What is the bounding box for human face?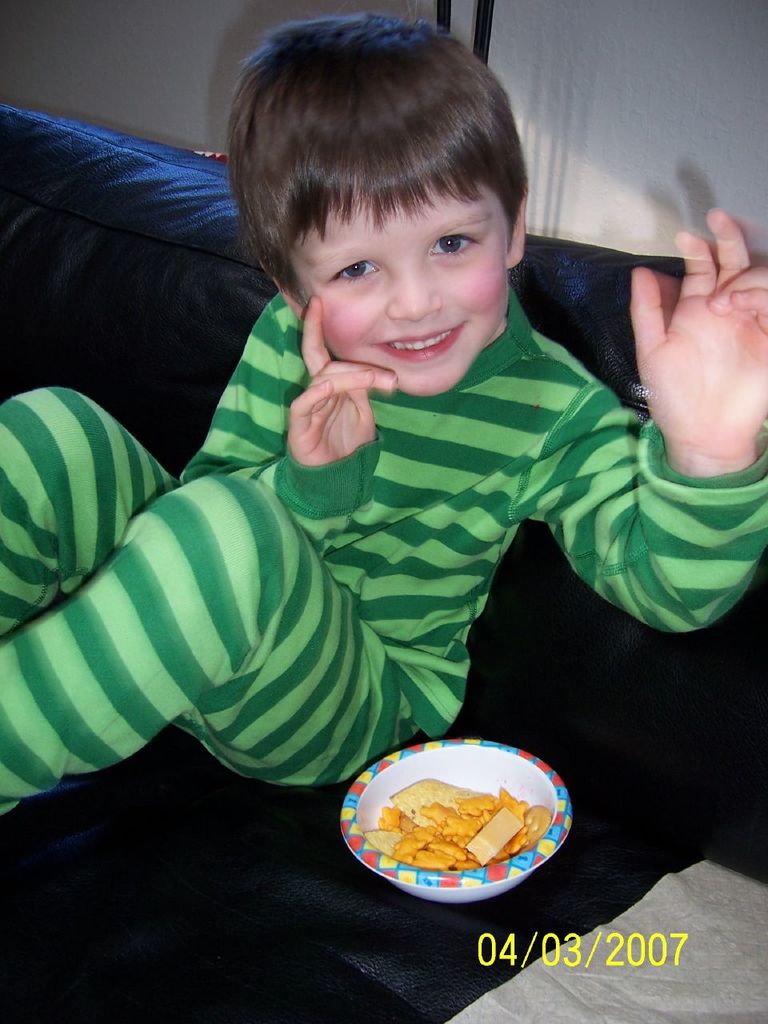
<region>282, 181, 514, 389</region>.
